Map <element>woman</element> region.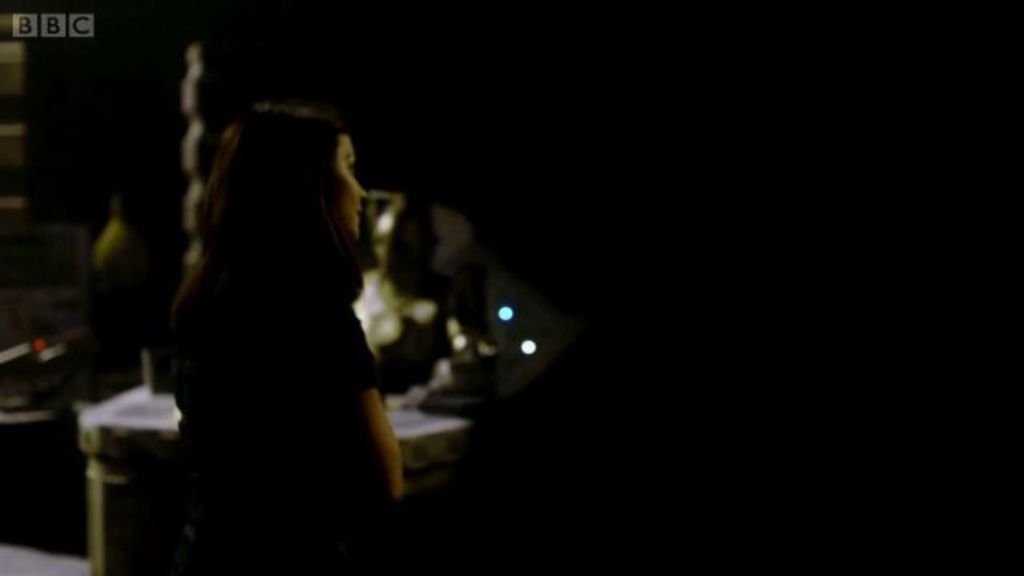
Mapped to <bbox>130, 50, 446, 555</bbox>.
